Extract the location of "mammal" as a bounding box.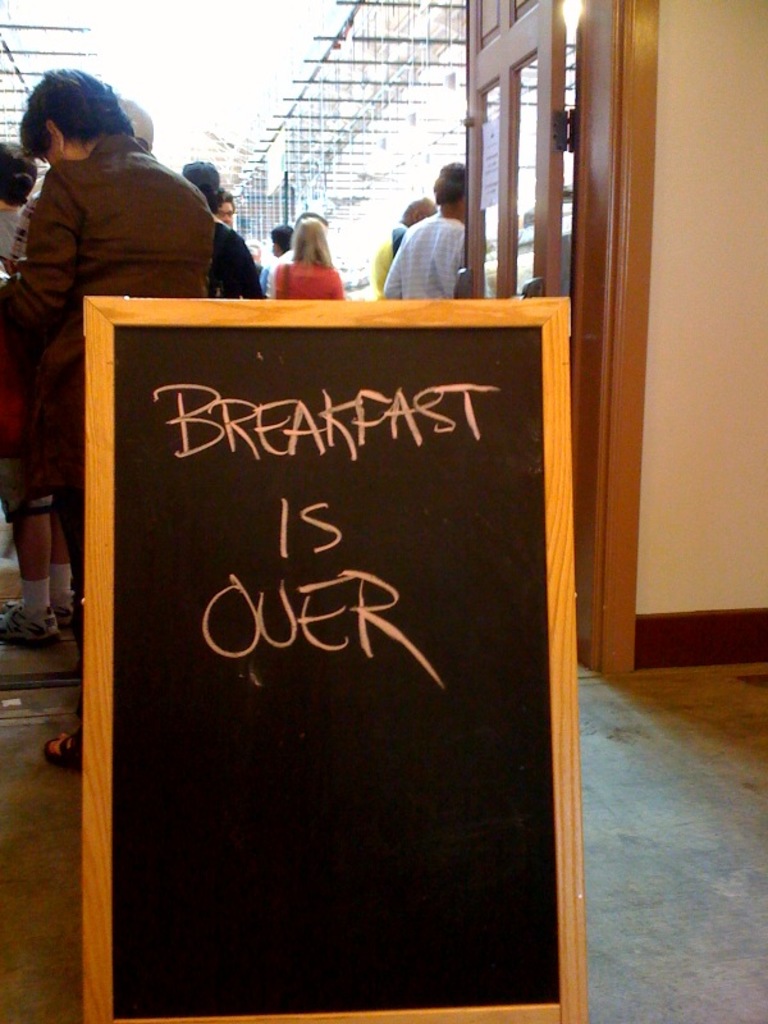
270, 210, 346, 303.
